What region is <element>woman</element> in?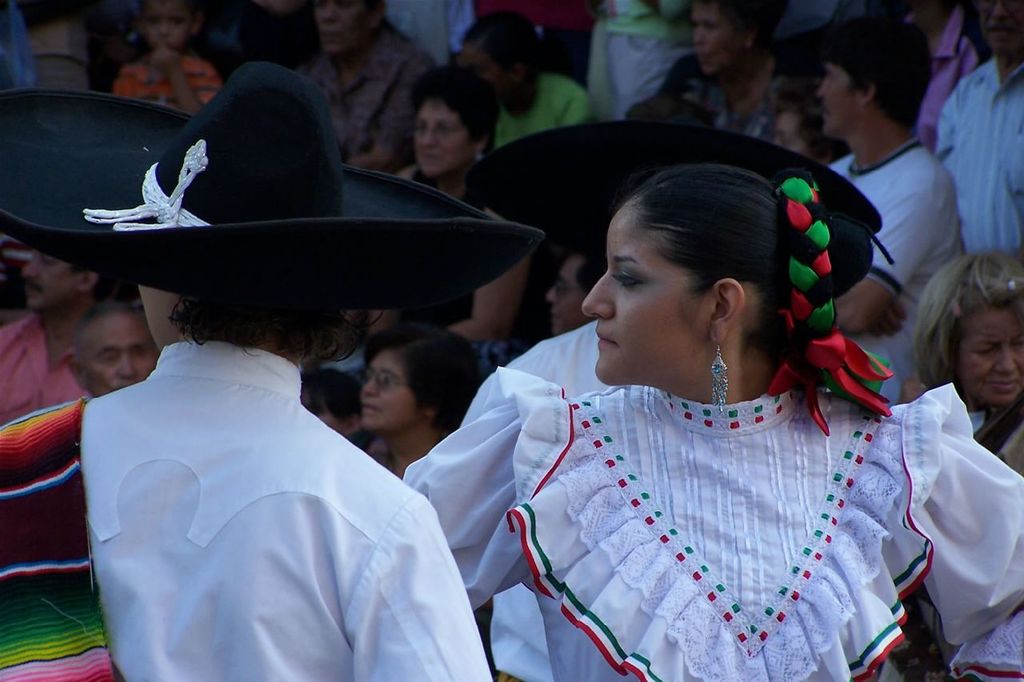
locate(338, 324, 487, 479).
